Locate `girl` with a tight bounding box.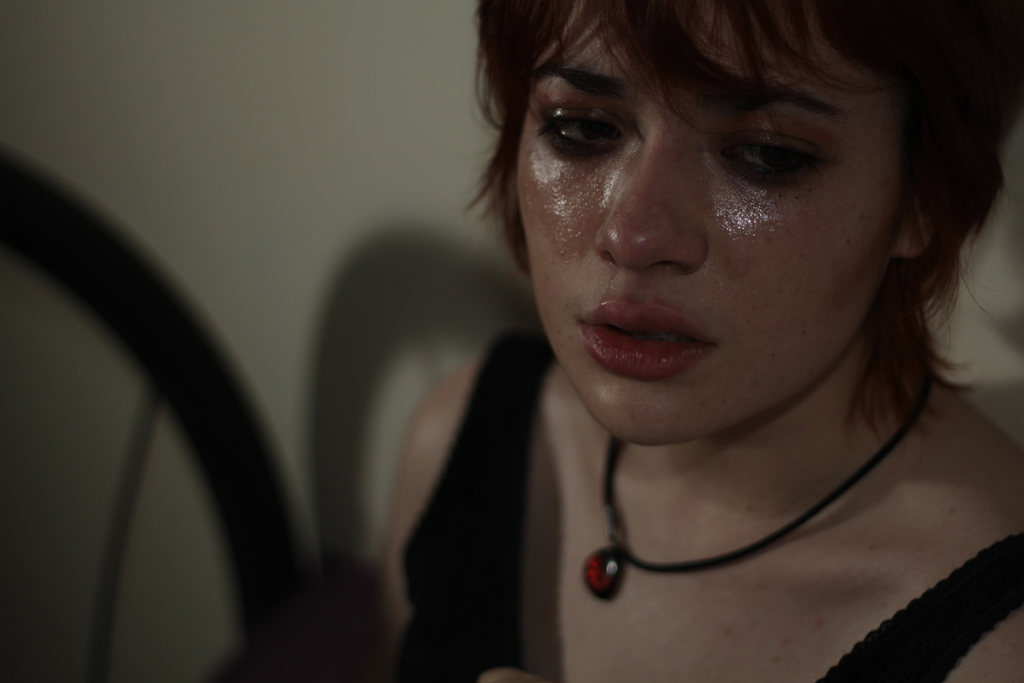
[left=381, top=0, right=1023, bottom=682].
